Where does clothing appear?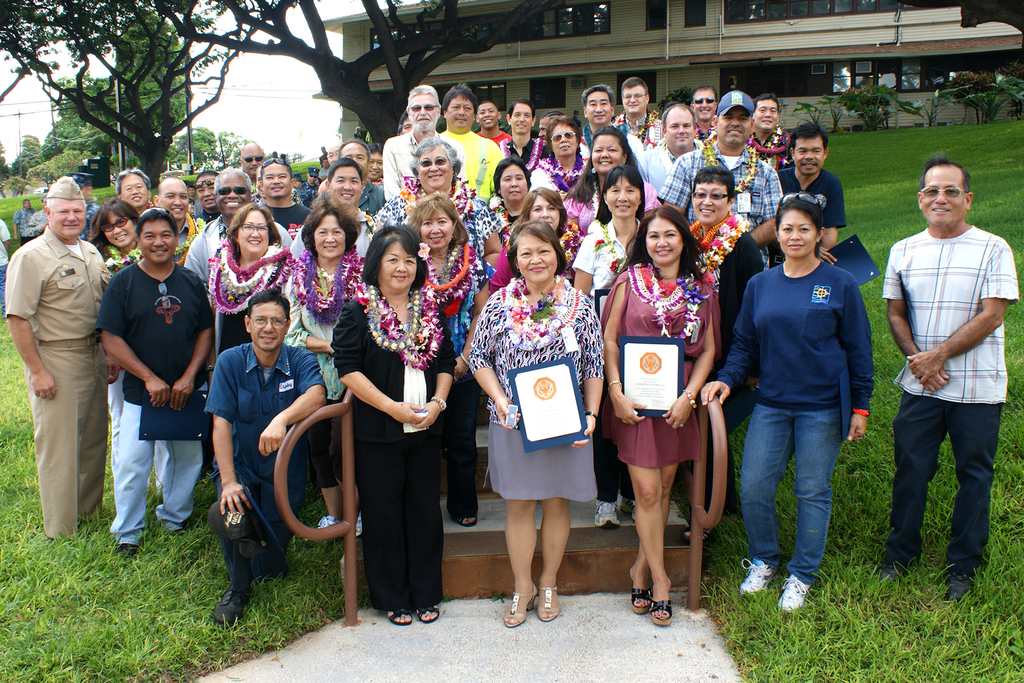
Appears at (462, 268, 602, 519).
